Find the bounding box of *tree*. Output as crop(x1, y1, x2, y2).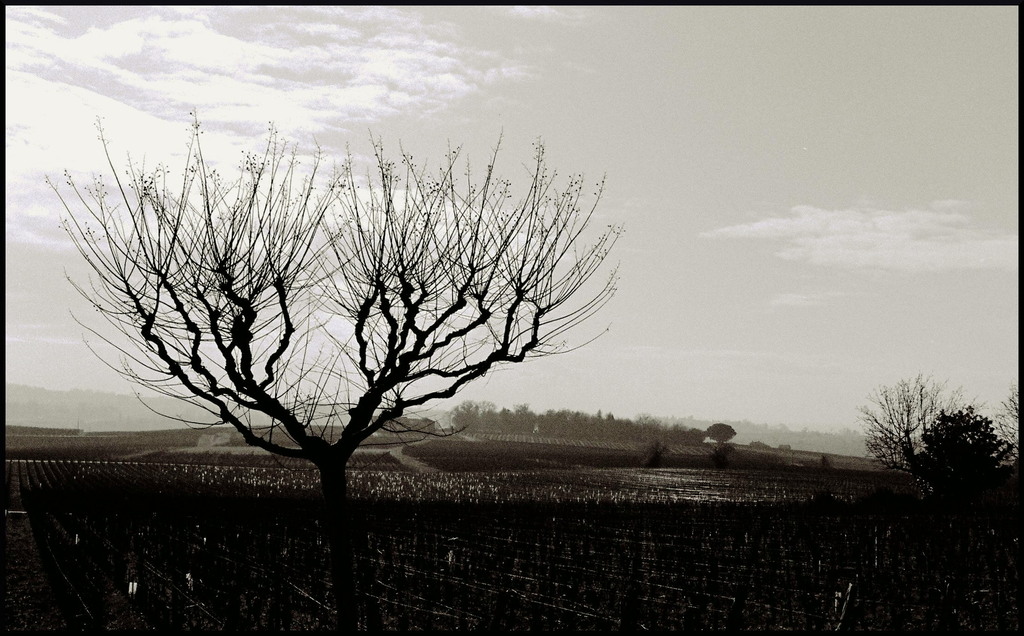
crop(903, 407, 1018, 500).
